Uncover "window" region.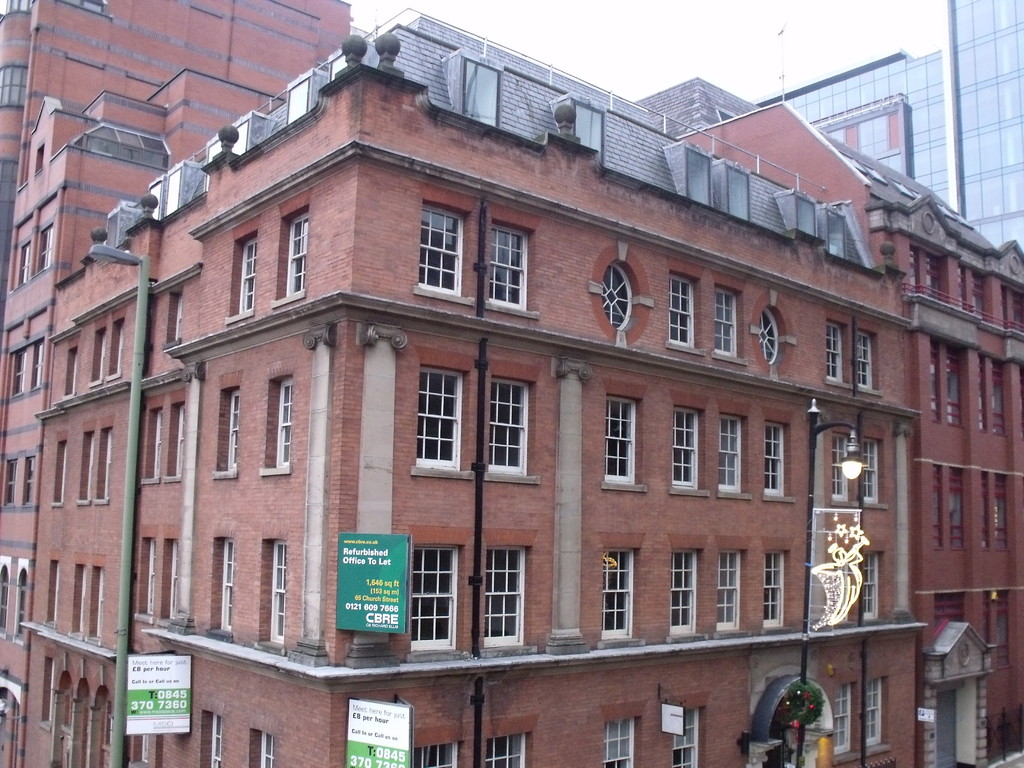
Uncovered: rect(262, 363, 307, 481).
